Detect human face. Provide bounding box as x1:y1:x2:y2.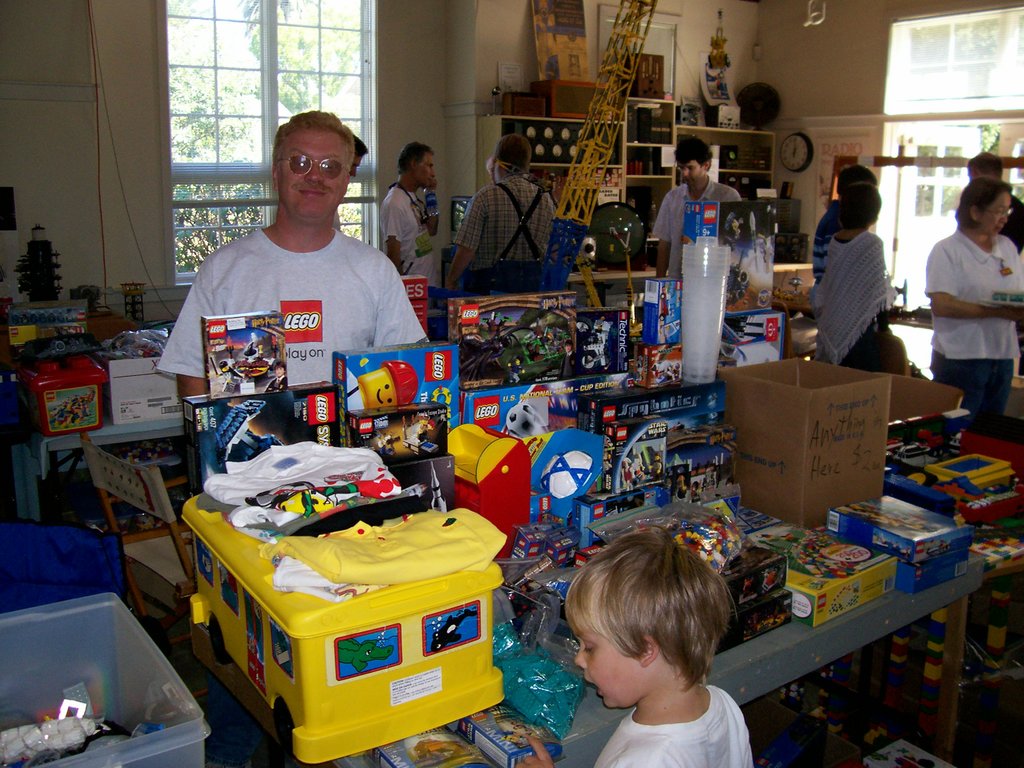
671:154:705:191.
